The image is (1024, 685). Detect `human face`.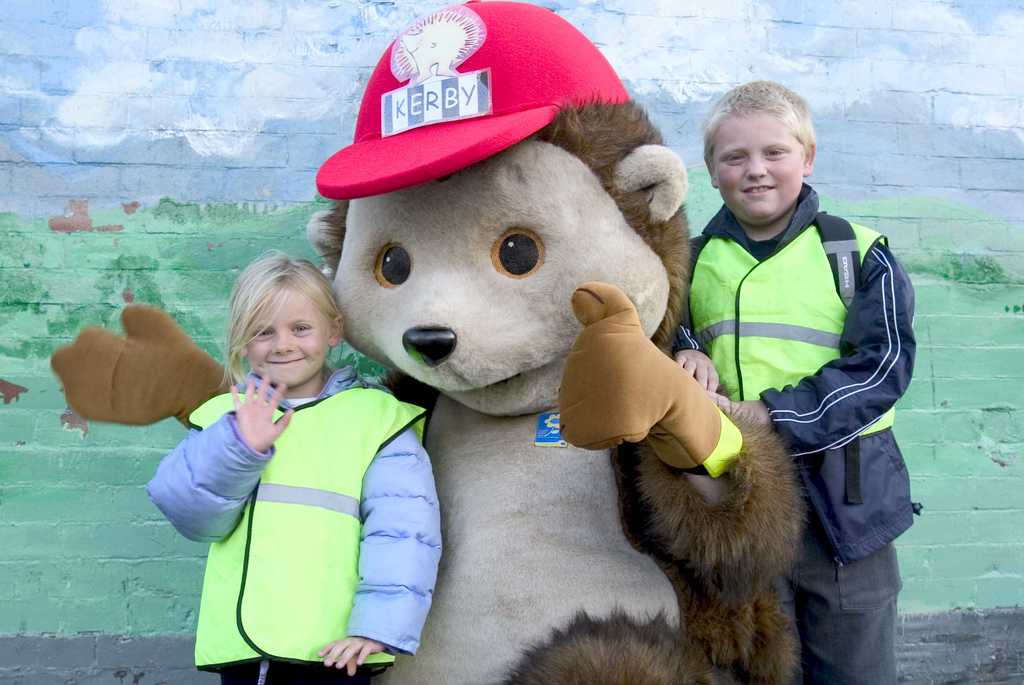
Detection: locate(711, 115, 803, 223).
